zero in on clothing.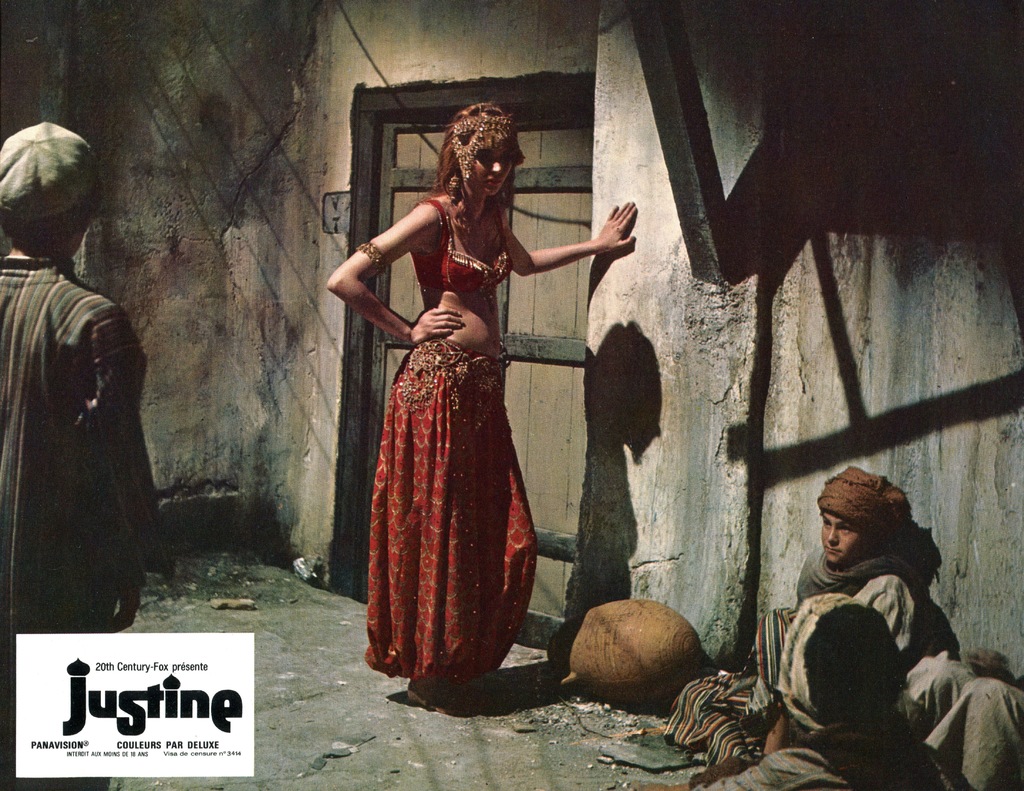
Zeroed in: (left=663, top=548, right=937, bottom=765).
